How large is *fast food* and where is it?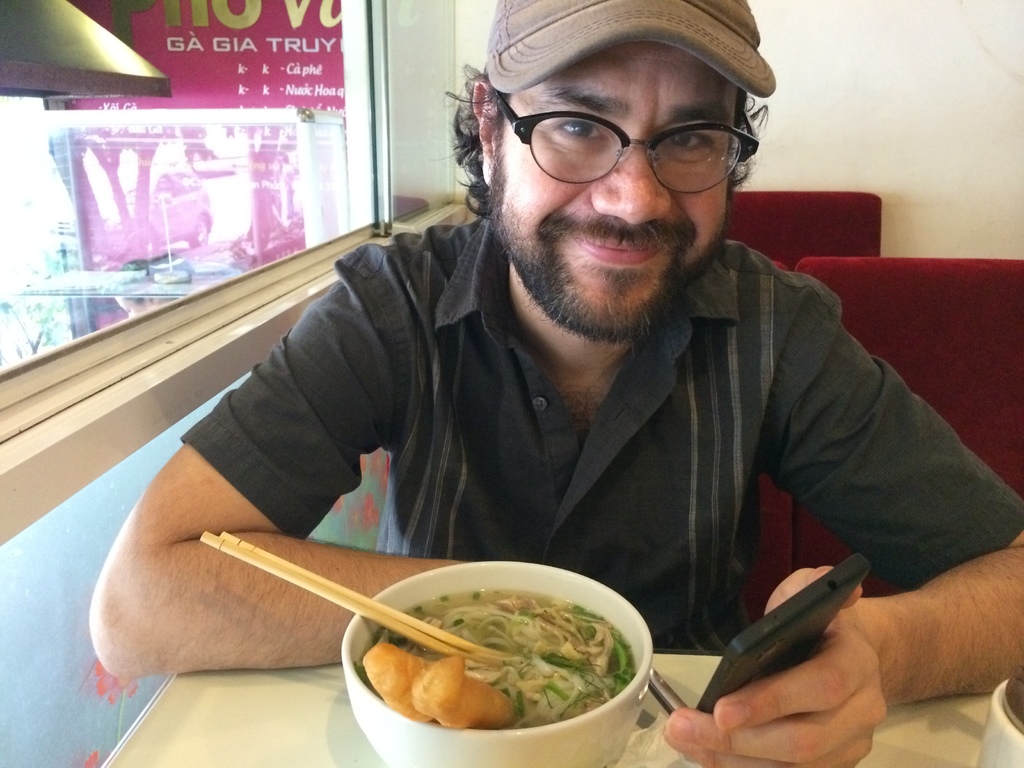
Bounding box: pyautogui.locateOnScreen(343, 593, 628, 730).
